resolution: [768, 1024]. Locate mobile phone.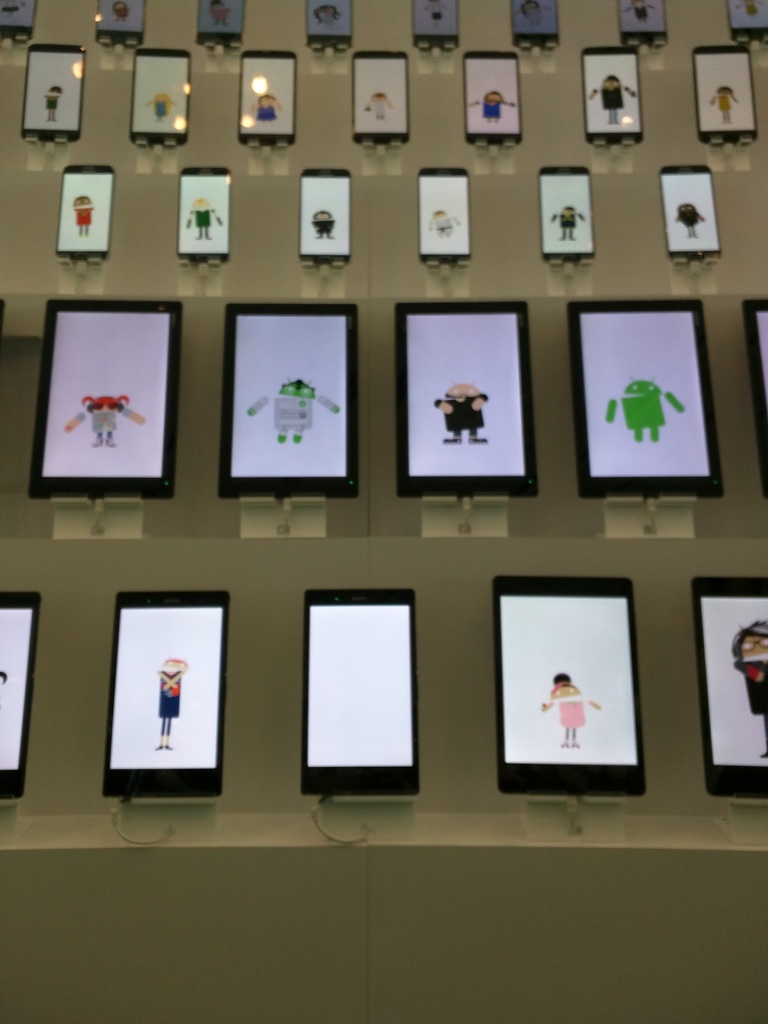
<bbox>744, 298, 767, 501</bbox>.
